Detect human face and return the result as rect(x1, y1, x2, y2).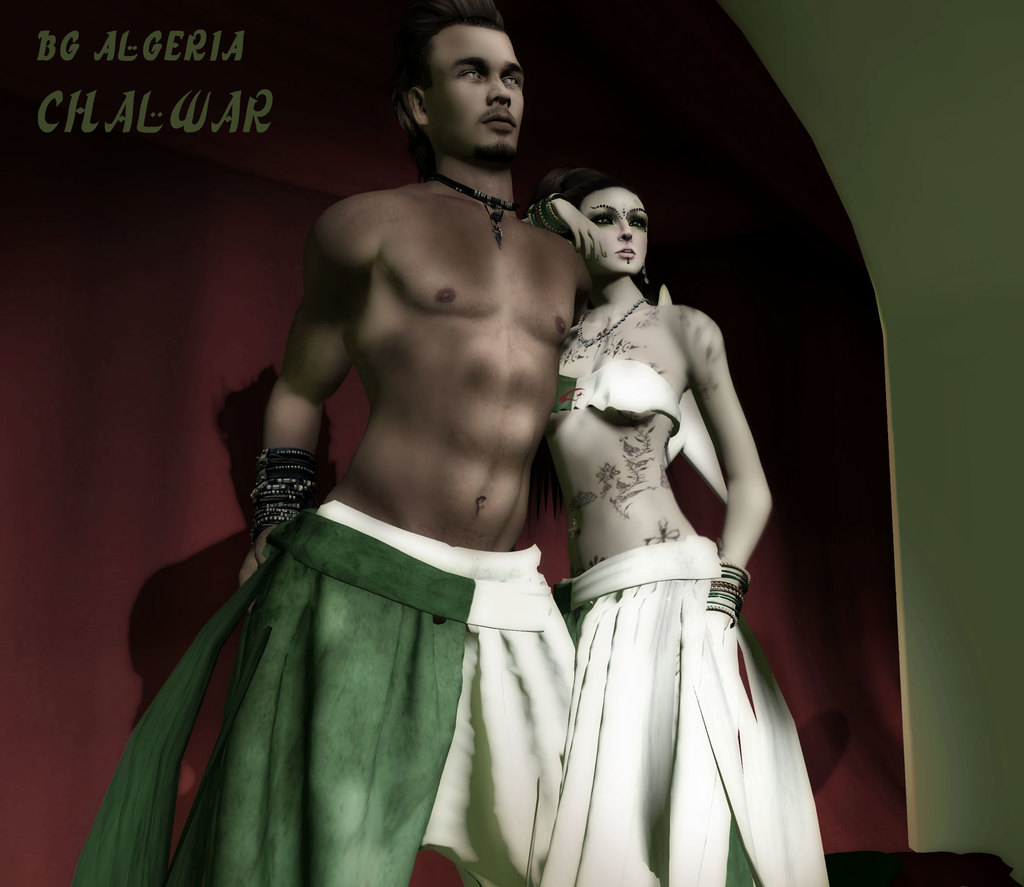
rect(423, 19, 529, 154).
